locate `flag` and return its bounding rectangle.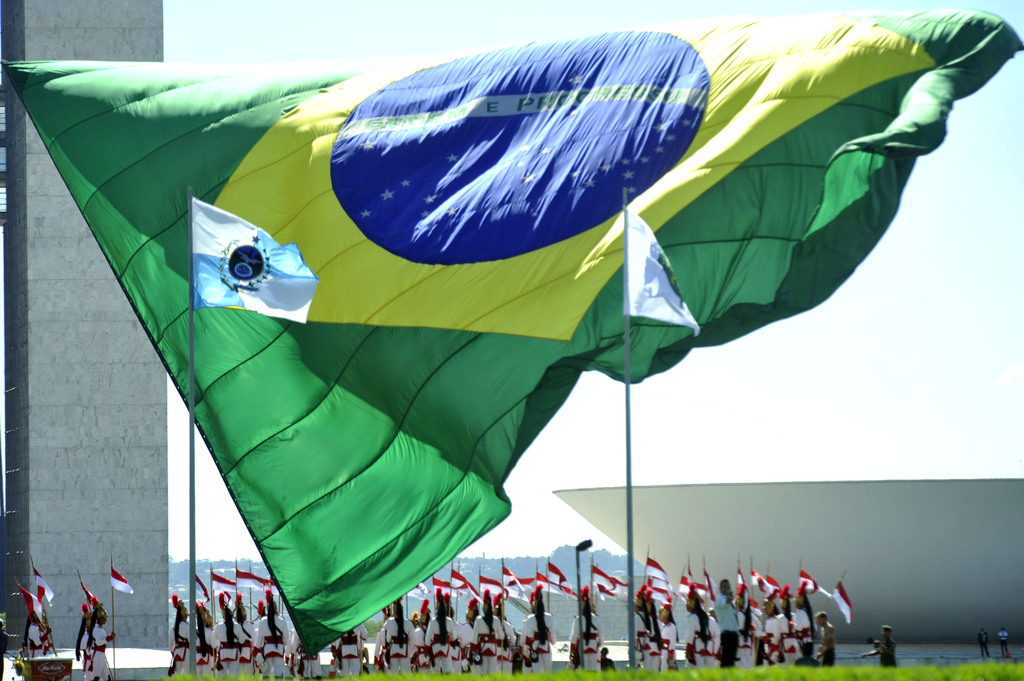
593:562:630:598.
